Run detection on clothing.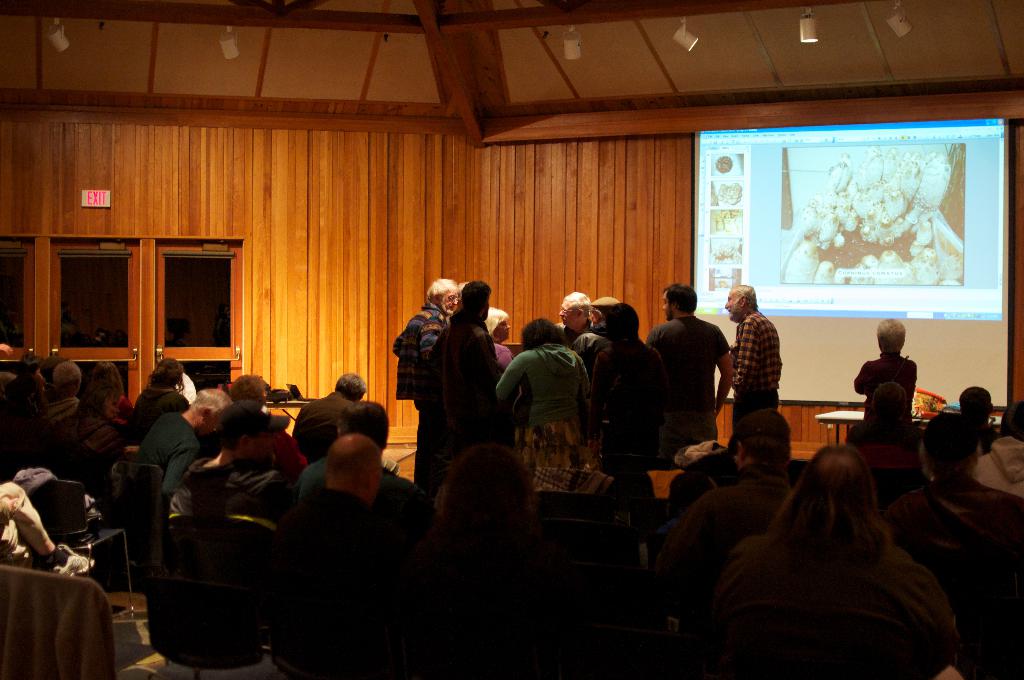
Result: l=632, t=299, r=739, b=455.
